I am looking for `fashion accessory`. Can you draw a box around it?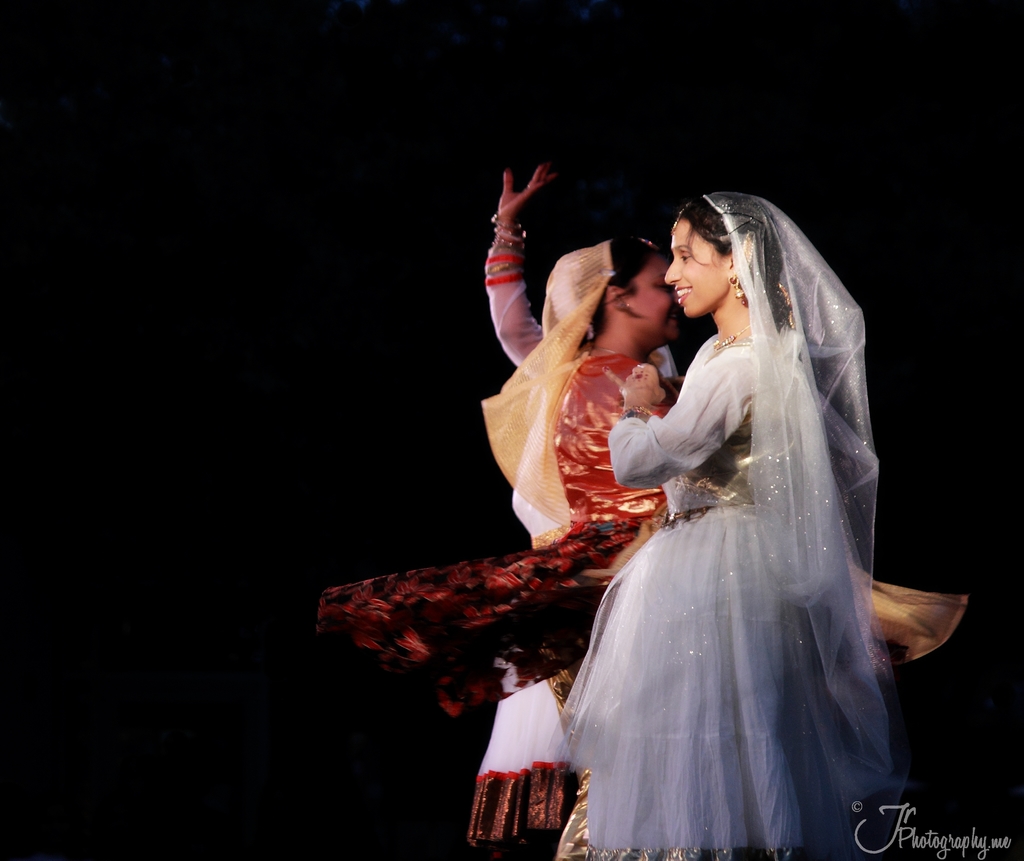
Sure, the bounding box is BBox(598, 266, 616, 273).
